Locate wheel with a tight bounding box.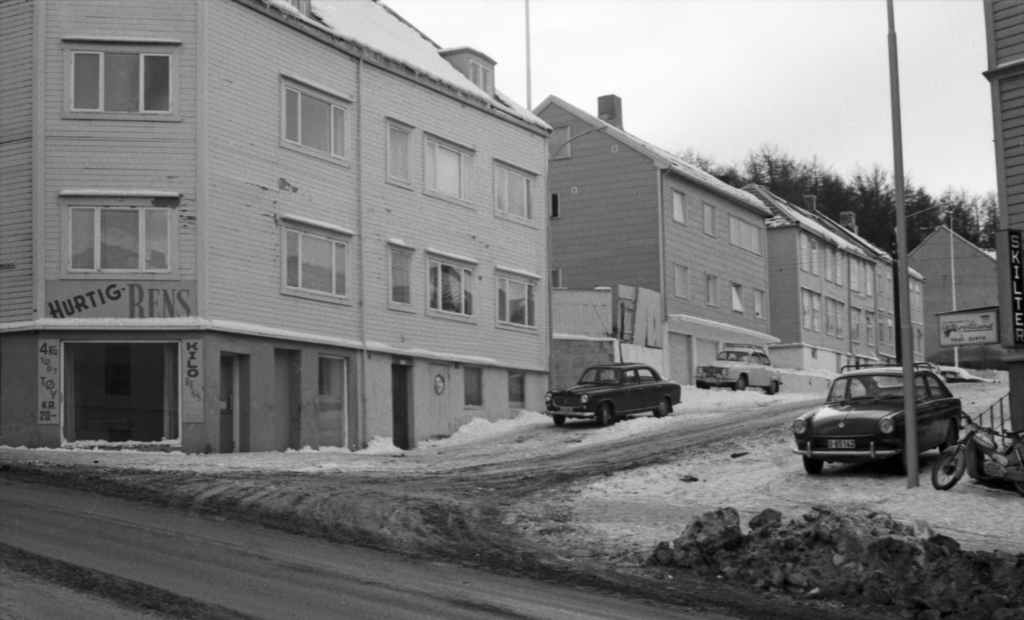
bbox=(930, 445, 964, 495).
